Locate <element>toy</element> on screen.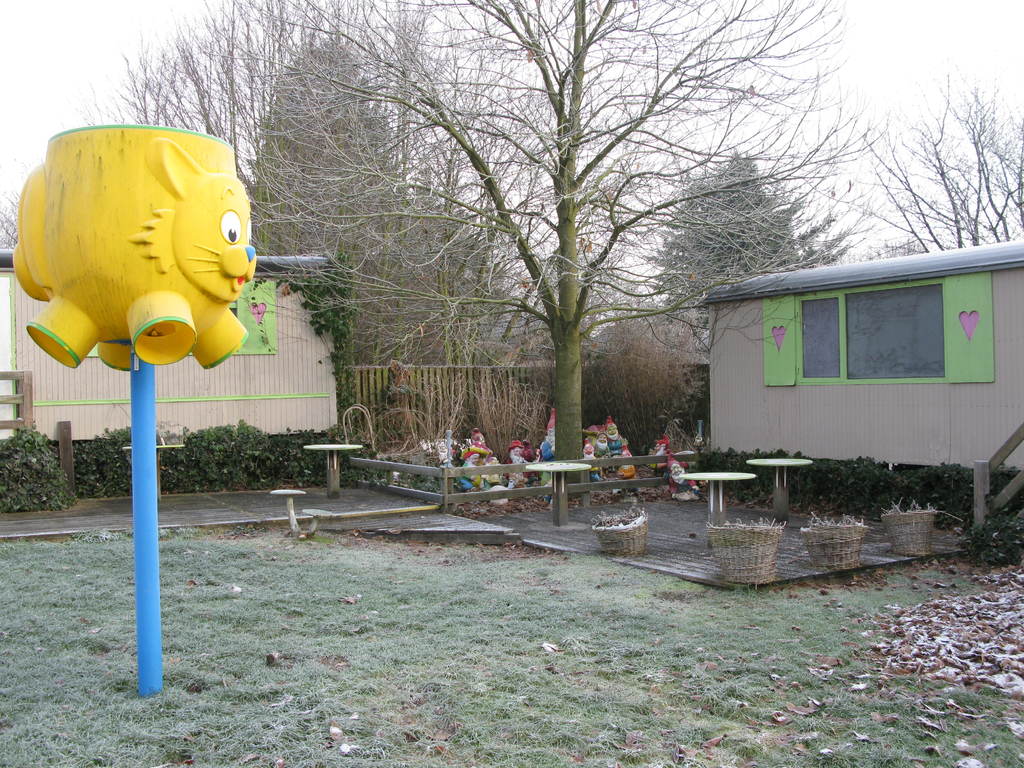
On screen at Rect(579, 444, 610, 482).
